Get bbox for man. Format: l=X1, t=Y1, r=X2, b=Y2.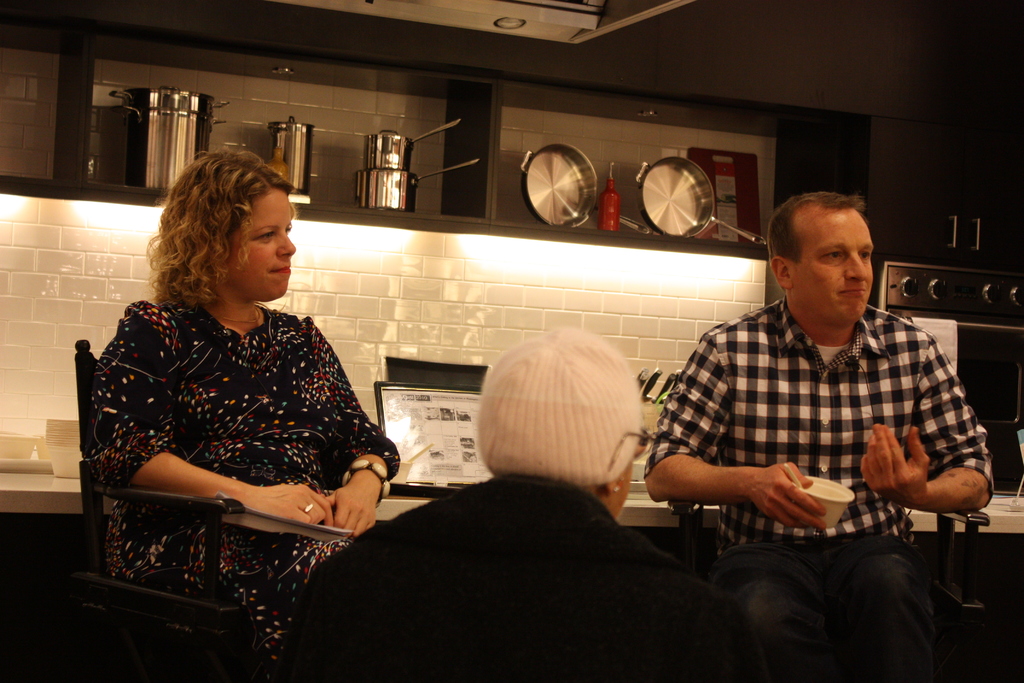
l=641, t=189, r=996, b=682.
